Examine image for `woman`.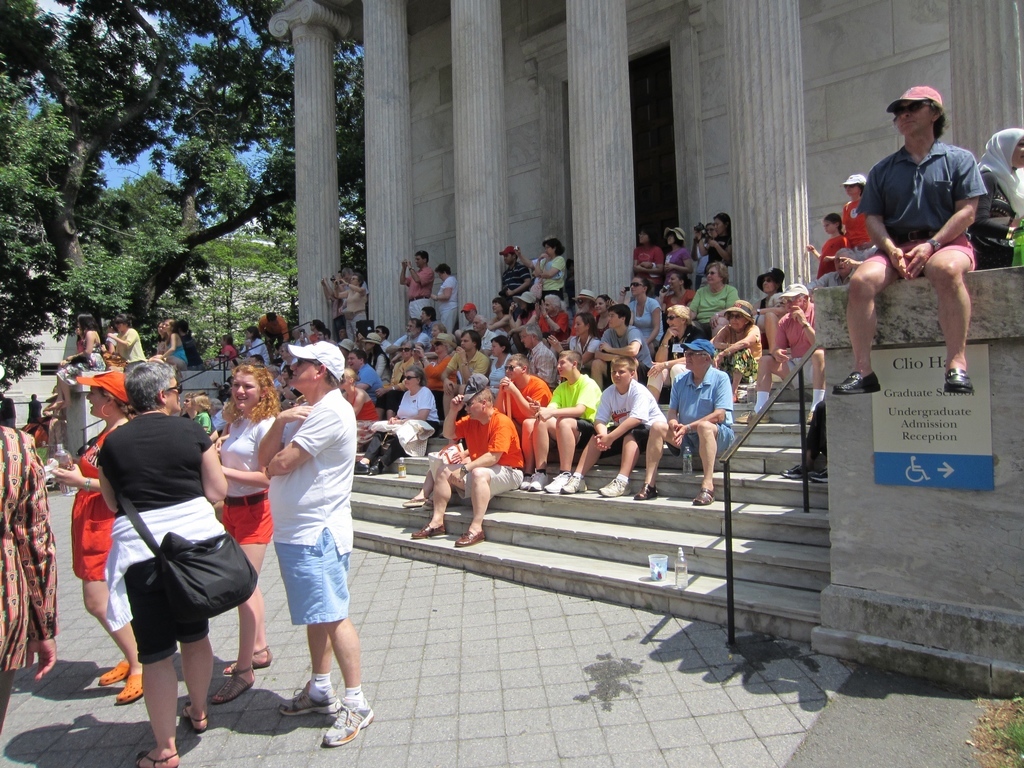
Examination result: x1=341, y1=366, x2=380, y2=447.
